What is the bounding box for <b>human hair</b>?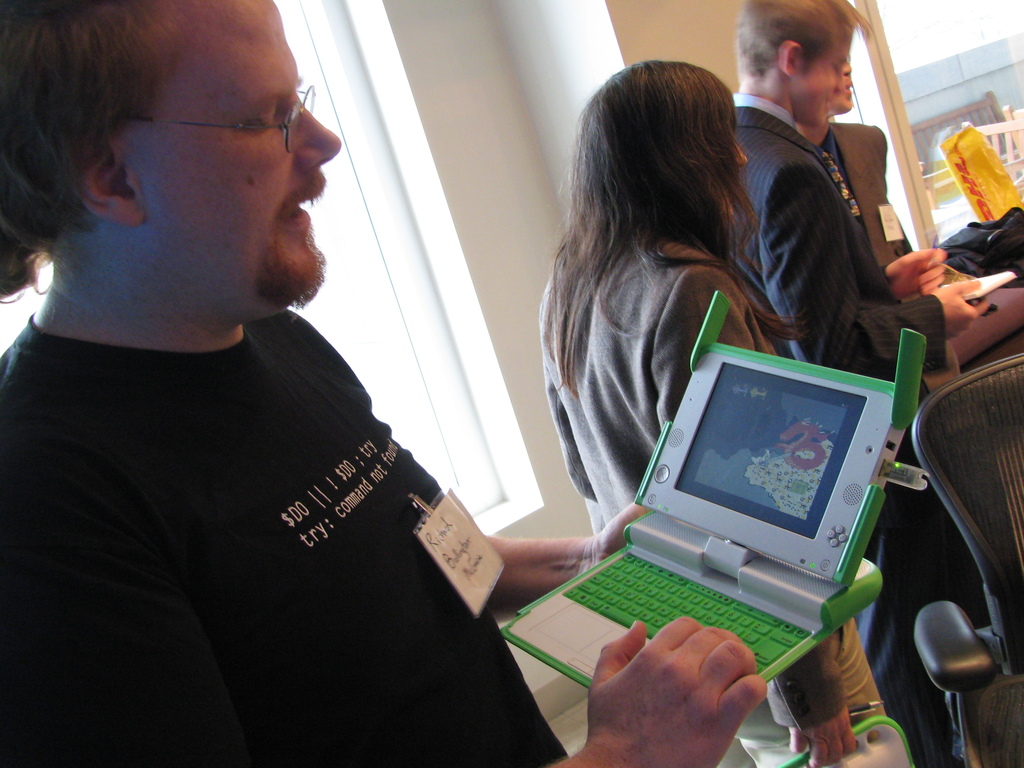
[left=561, top=61, right=787, bottom=353].
